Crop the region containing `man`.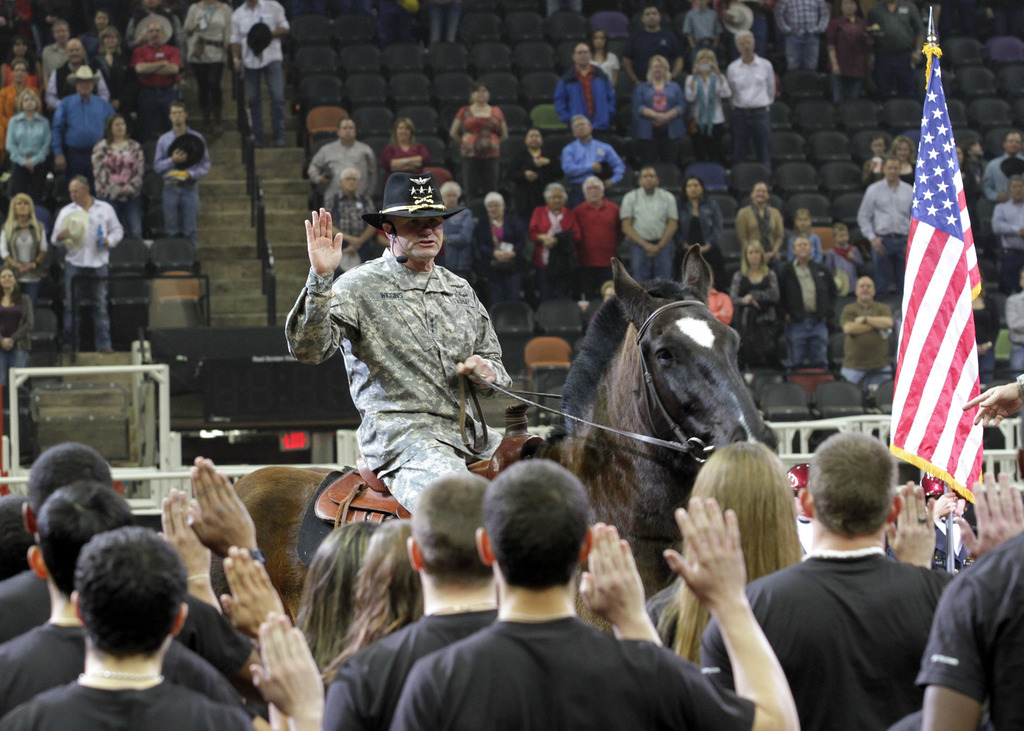
Crop region: [861,0,929,102].
